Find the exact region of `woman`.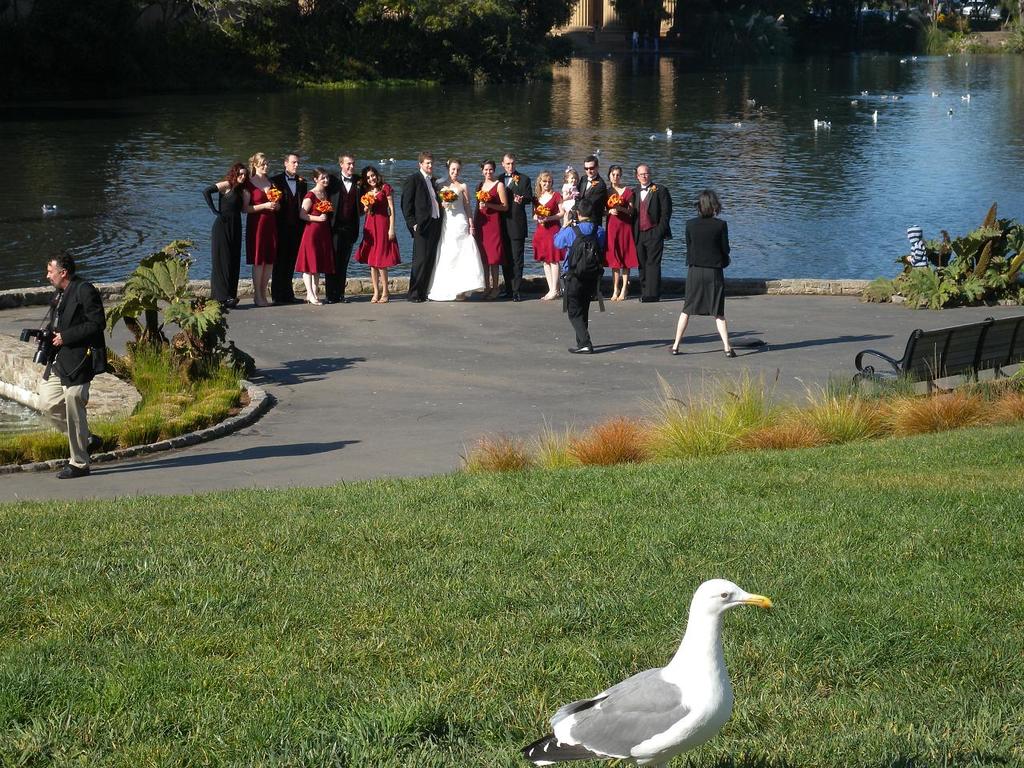
Exact region: [352,166,405,306].
